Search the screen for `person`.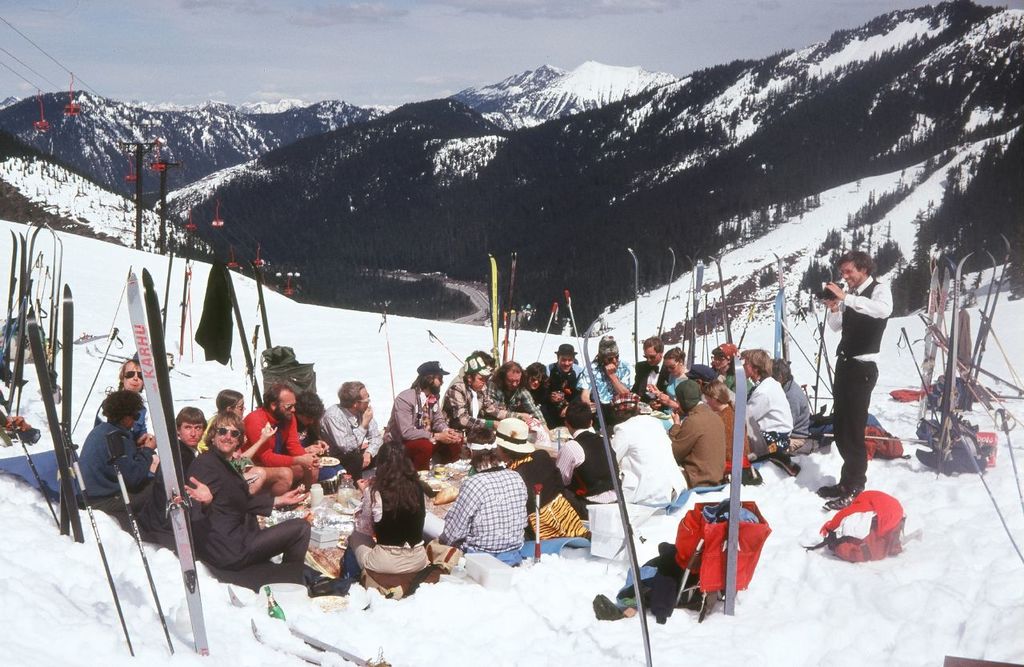
Found at bbox(242, 389, 326, 486).
